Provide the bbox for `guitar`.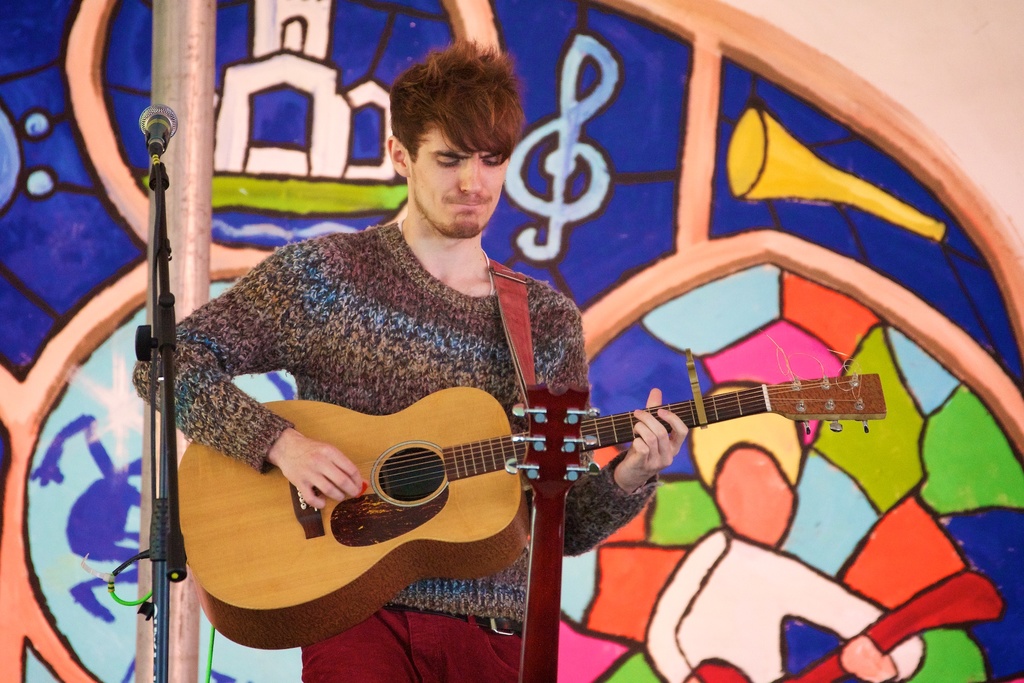
locate(178, 334, 903, 645).
